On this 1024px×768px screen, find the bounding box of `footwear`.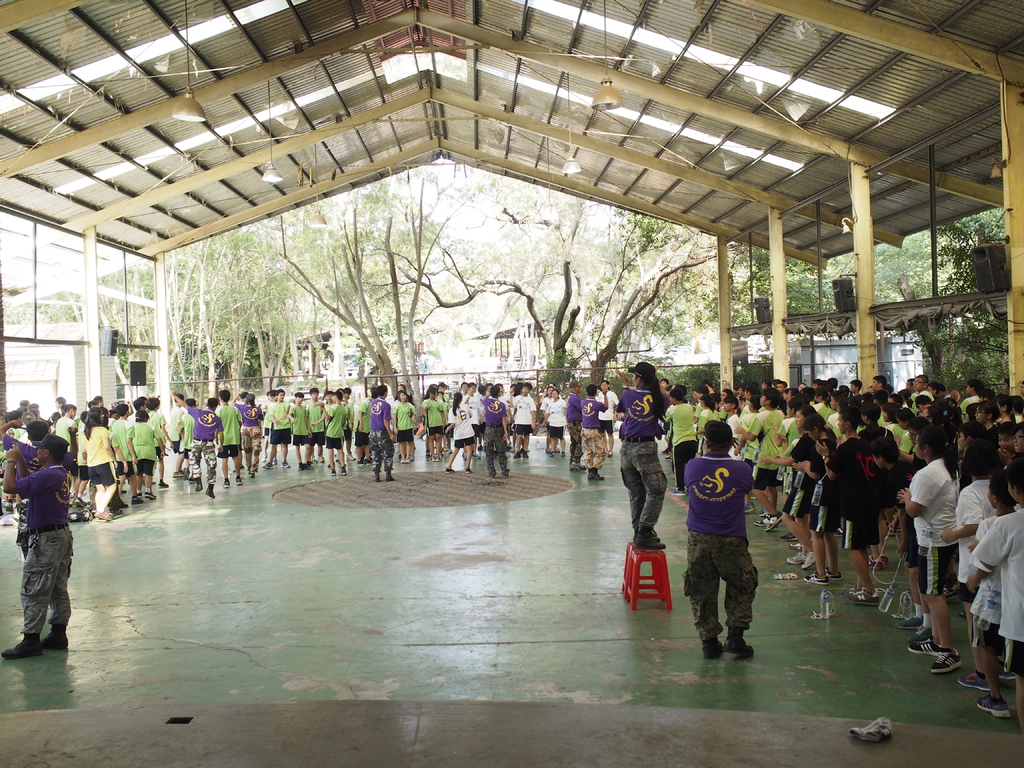
Bounding box: [572,459,586,465].
